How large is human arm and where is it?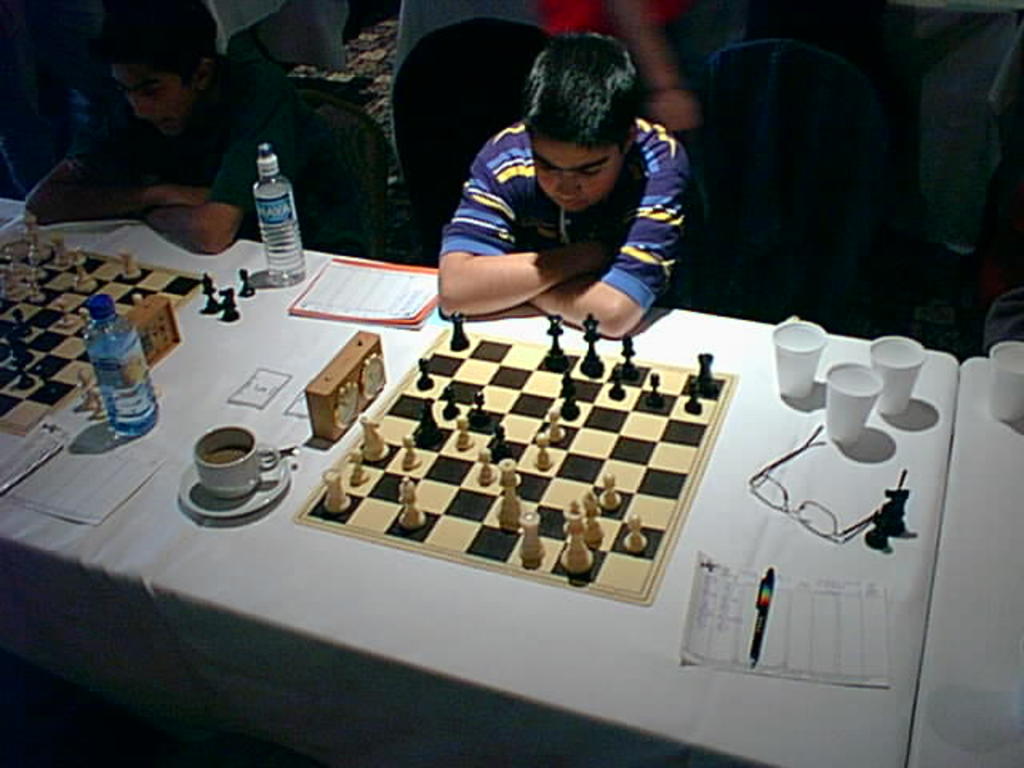
Bounding box: detection(149, 93, 267, 259).
